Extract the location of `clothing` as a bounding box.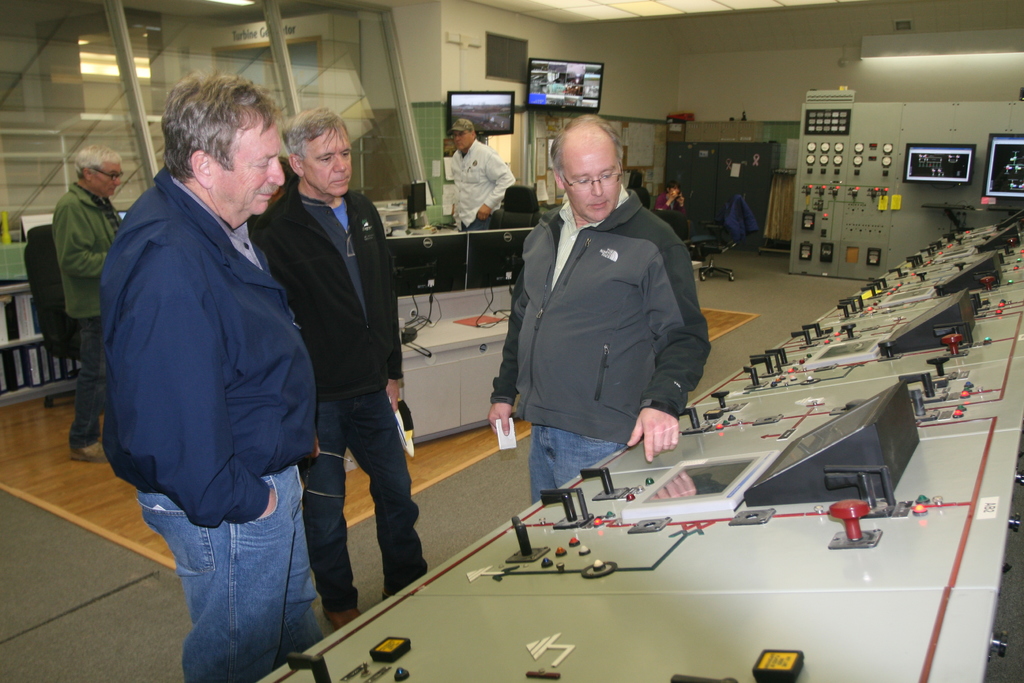
bbox=(650, 193, 691, 224).
